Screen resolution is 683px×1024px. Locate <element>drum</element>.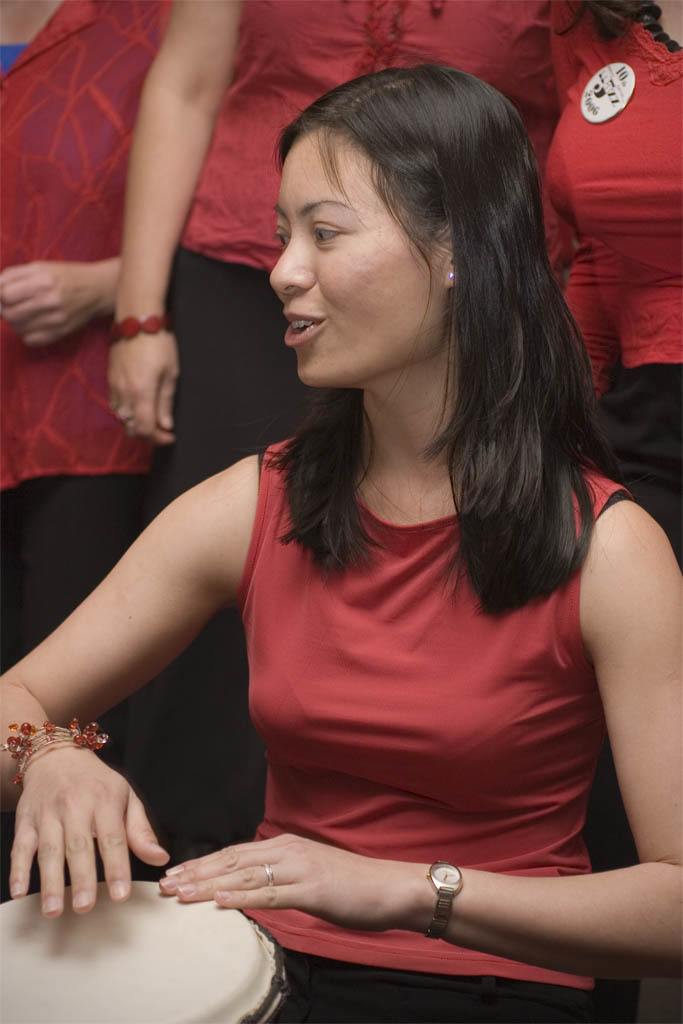
(x1=0, y1=880, x2=293, y2=1023).
